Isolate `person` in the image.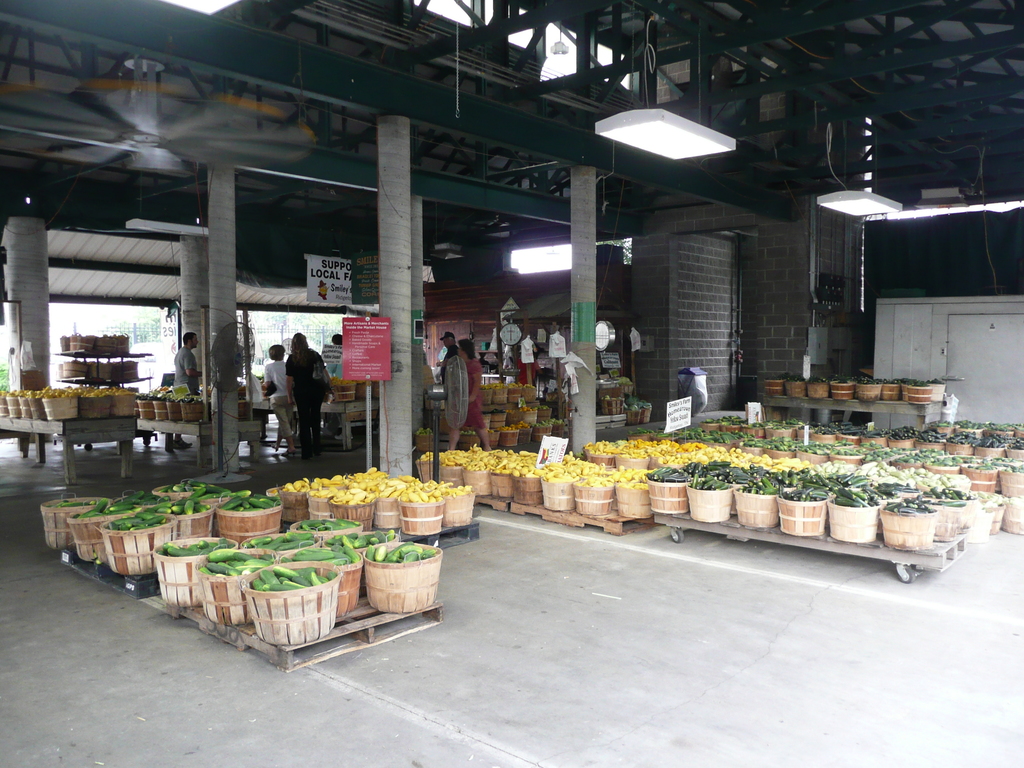
Isolated region: [445,338,499,454].
